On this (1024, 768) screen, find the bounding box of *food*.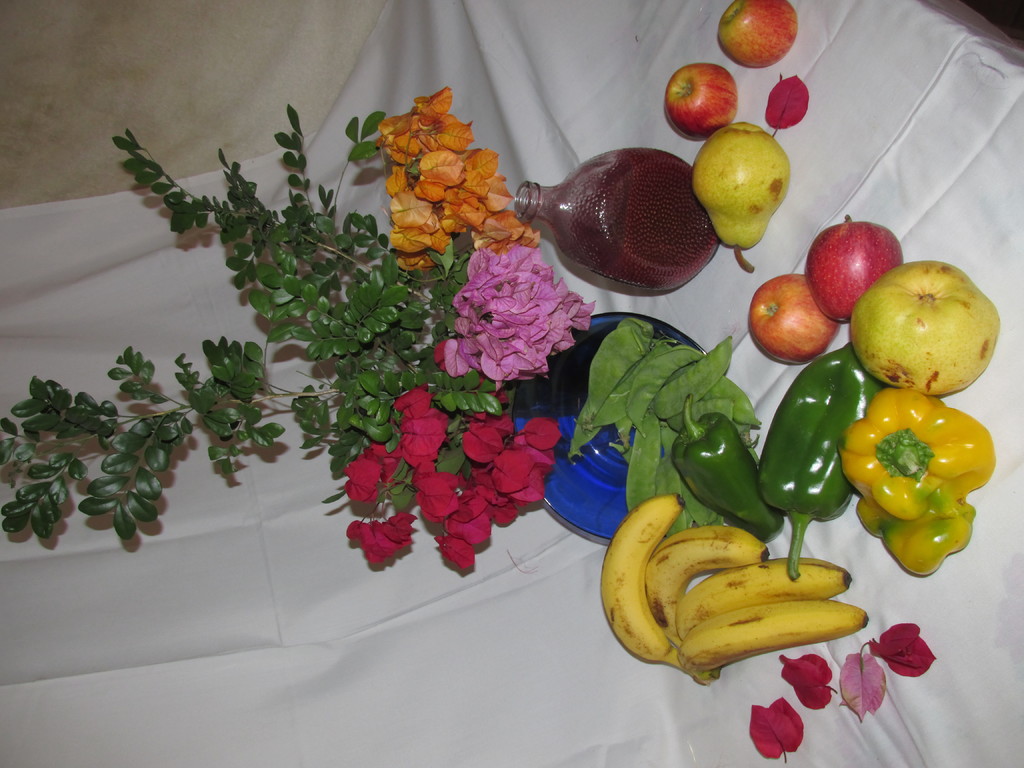
Bounding box: select_region(806, 216, 904, 323).
